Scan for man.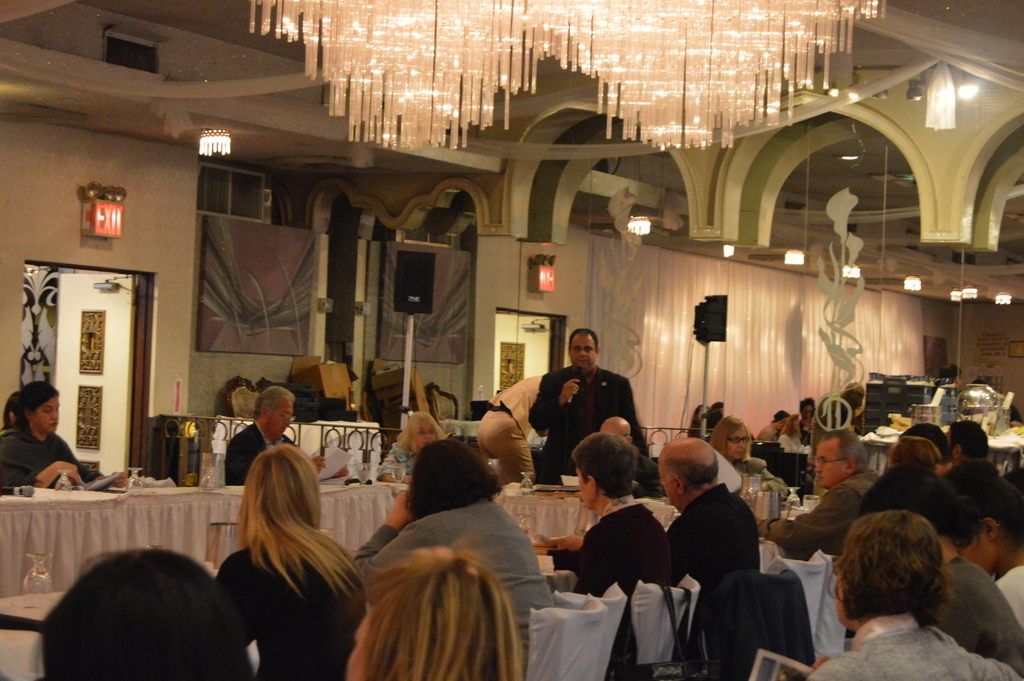
Scan result: 554,347,632,468.
